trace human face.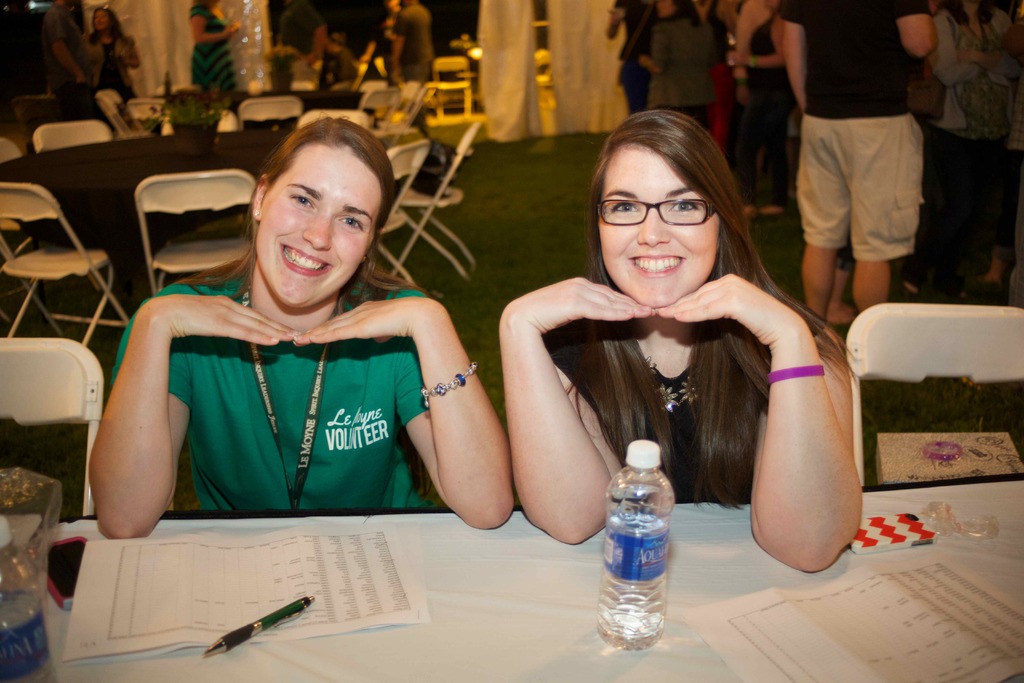
Traced to [left=257, top=147, right=381, bottom=306].
